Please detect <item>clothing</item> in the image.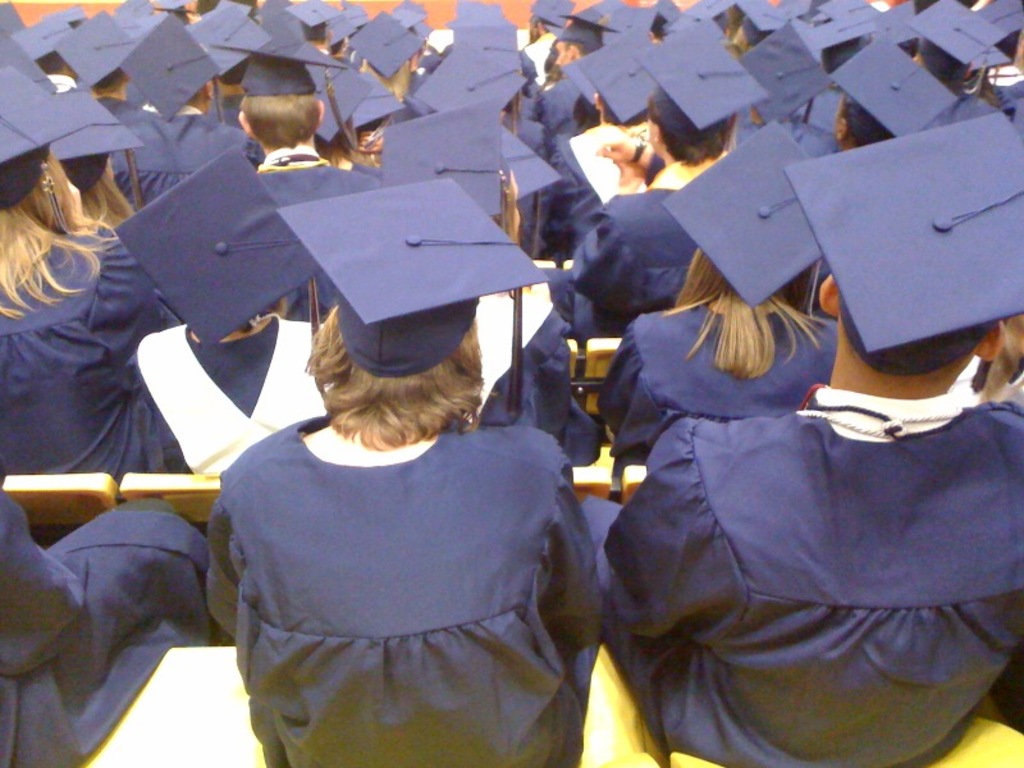
[594, 288, 847, 472].
